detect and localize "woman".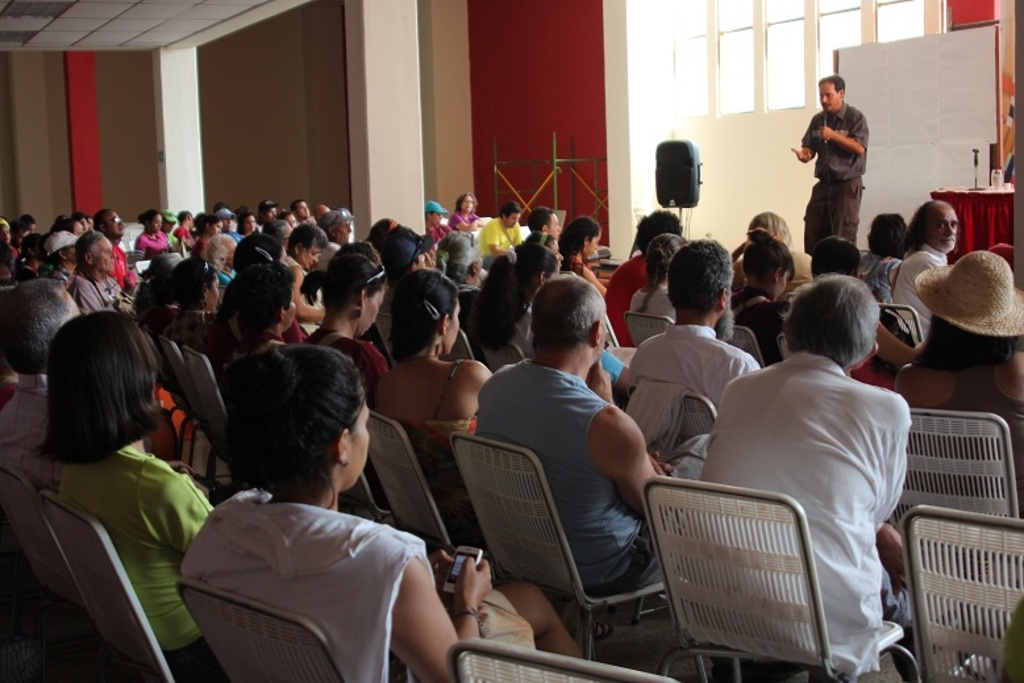
Localized at region(178, 340, 590, 682).
